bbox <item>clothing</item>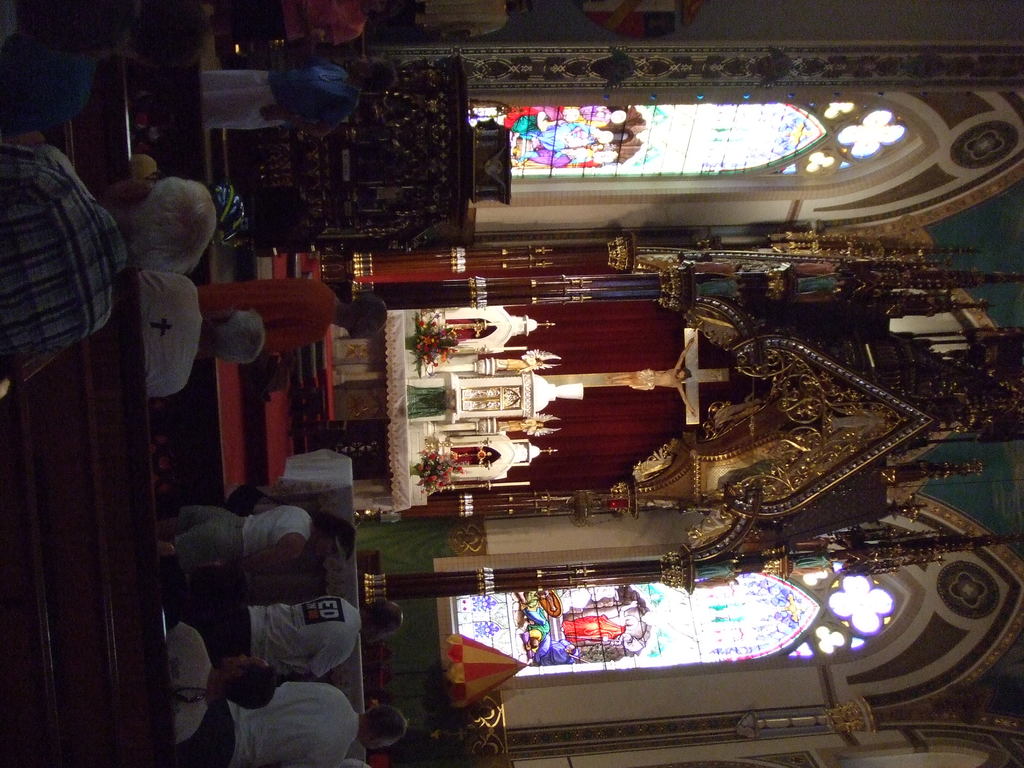
1, 38, 99, 142
